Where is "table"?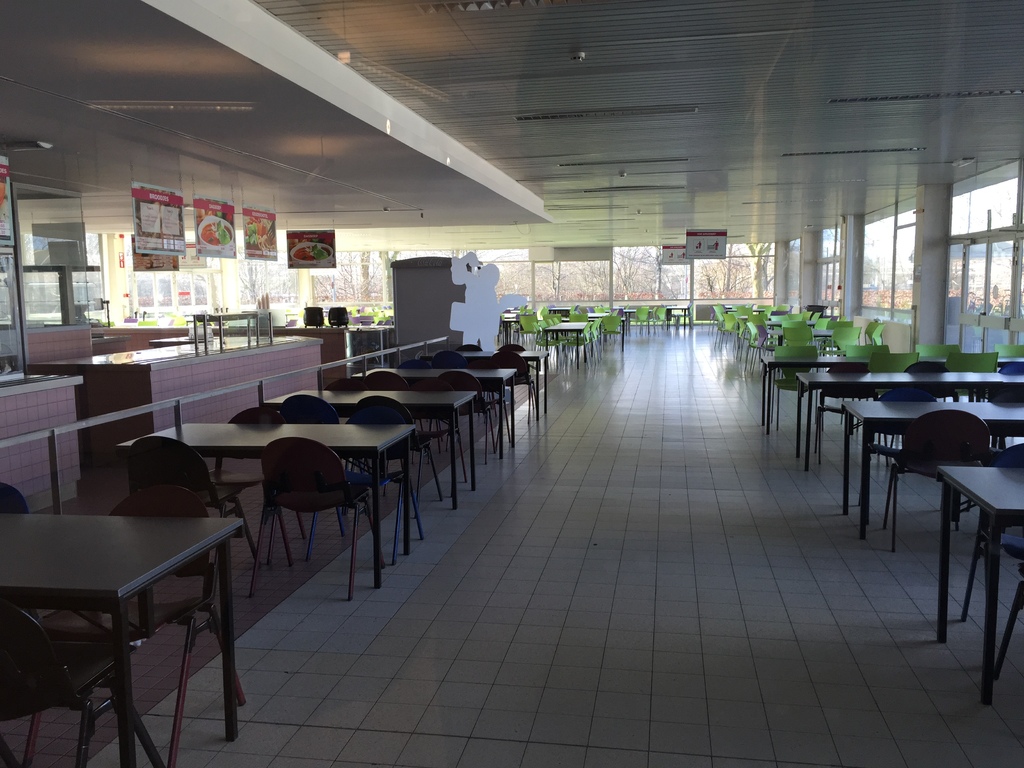
(938,459,1023,717).
